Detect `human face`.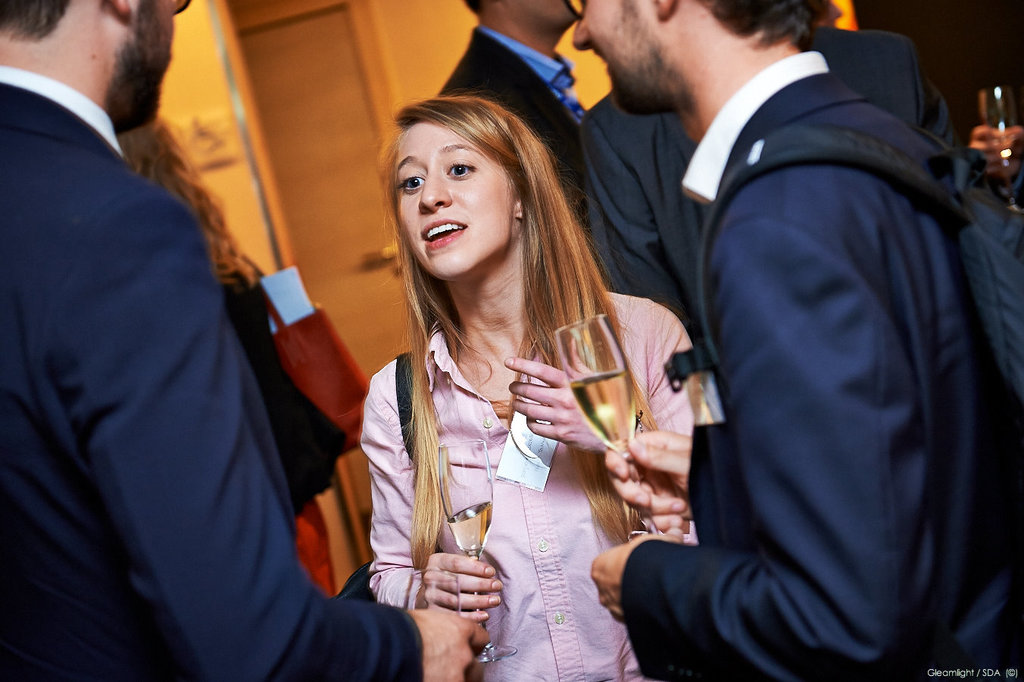
Detected at (133,0,186,125).
